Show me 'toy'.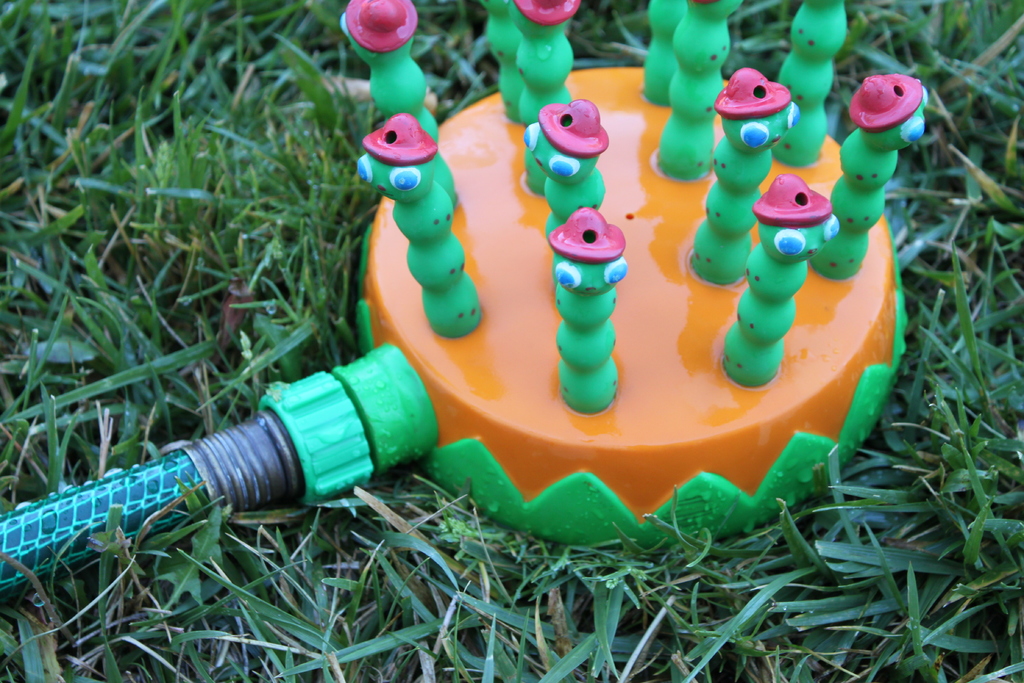
'toy' is here: [left=717, top=156, right=844, bottom=391].
